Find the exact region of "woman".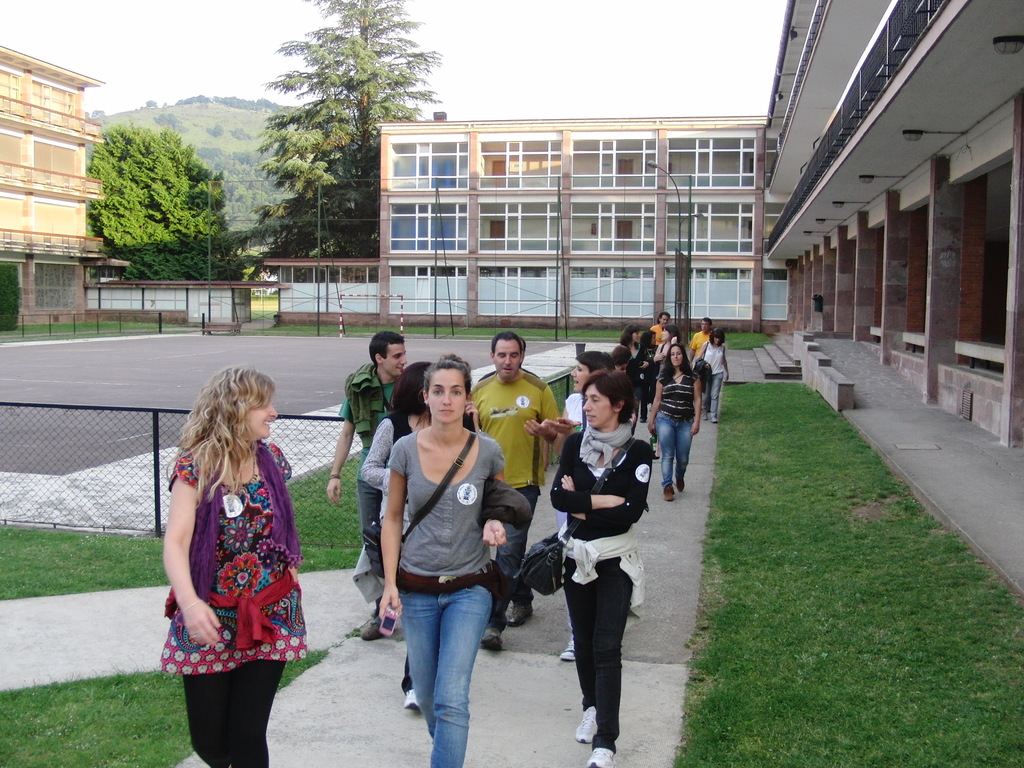
Exact region: x1=619 y1=323 x2=645 y2=371.
